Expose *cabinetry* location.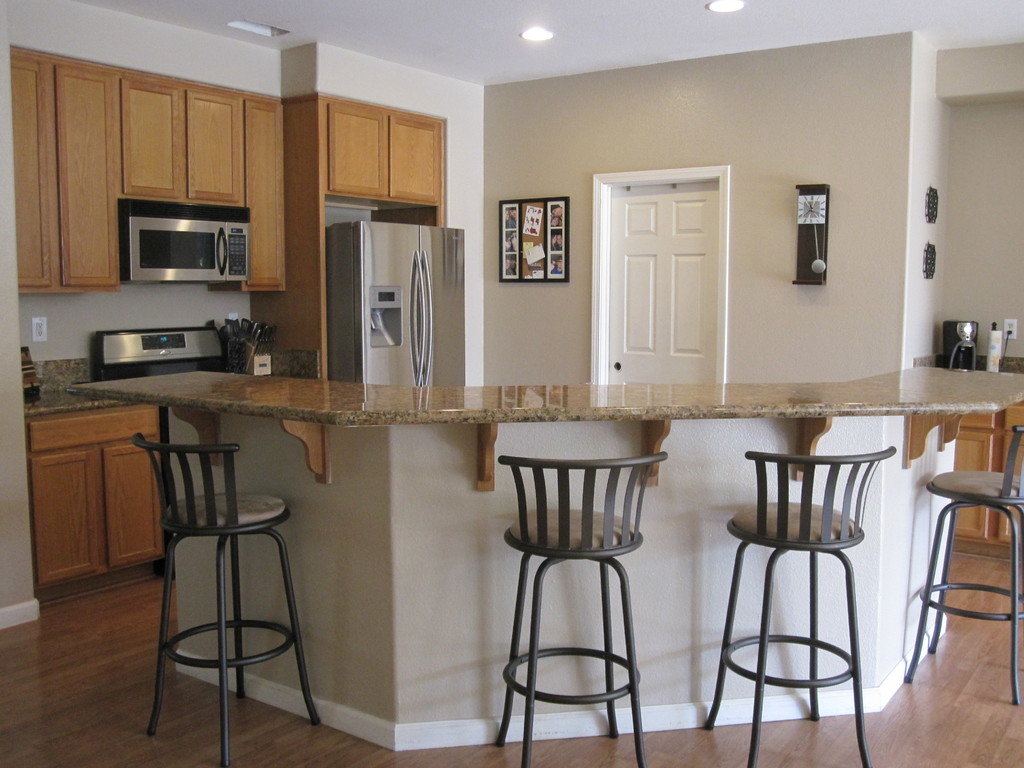
Exposed at 33/433/163/588.
